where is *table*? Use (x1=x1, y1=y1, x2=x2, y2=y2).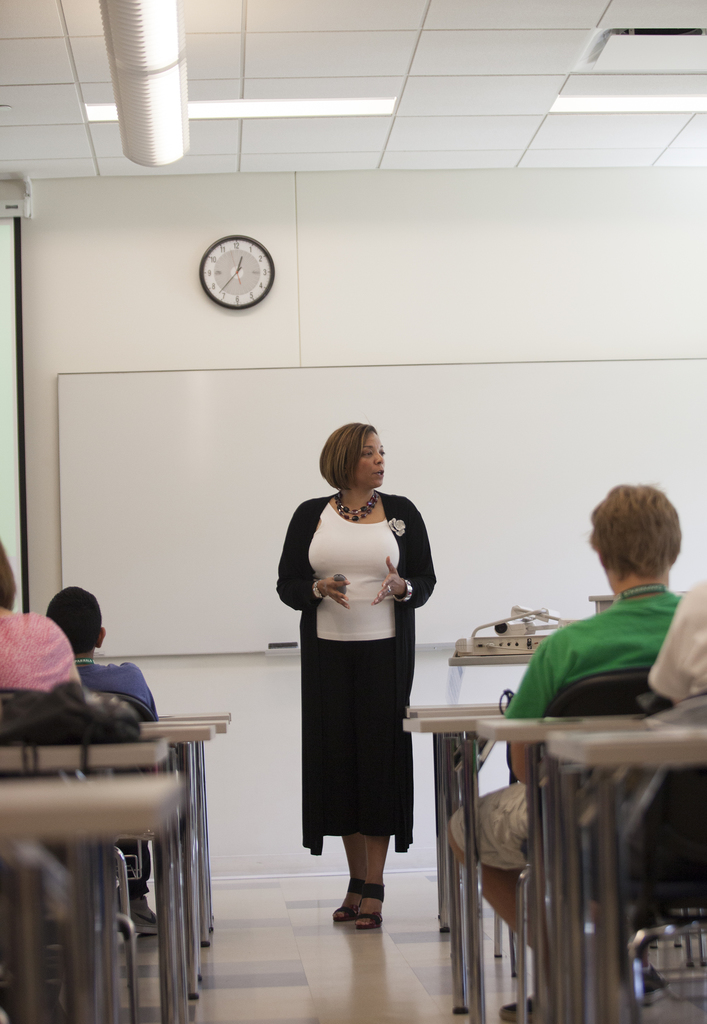
(x1=400, y1=715, x2=508, y2=1016).
